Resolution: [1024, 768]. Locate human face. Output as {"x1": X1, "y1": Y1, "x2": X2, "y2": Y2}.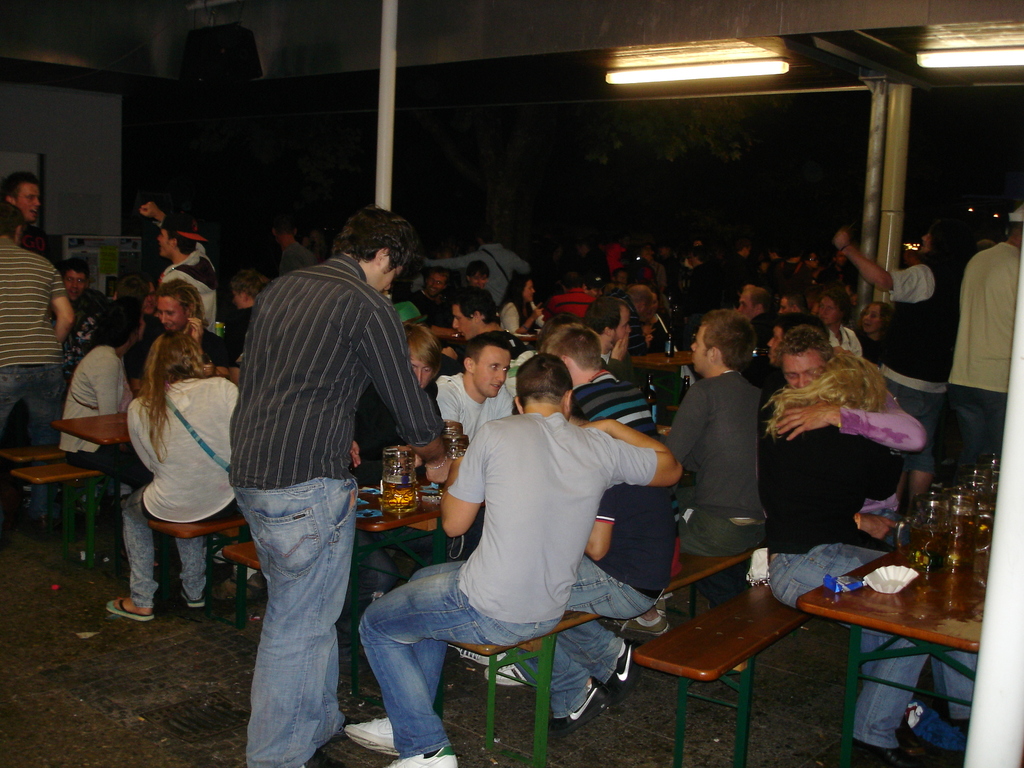
{"x1": 819, "y1": 294, "x2": 836, "y2": 330}.
